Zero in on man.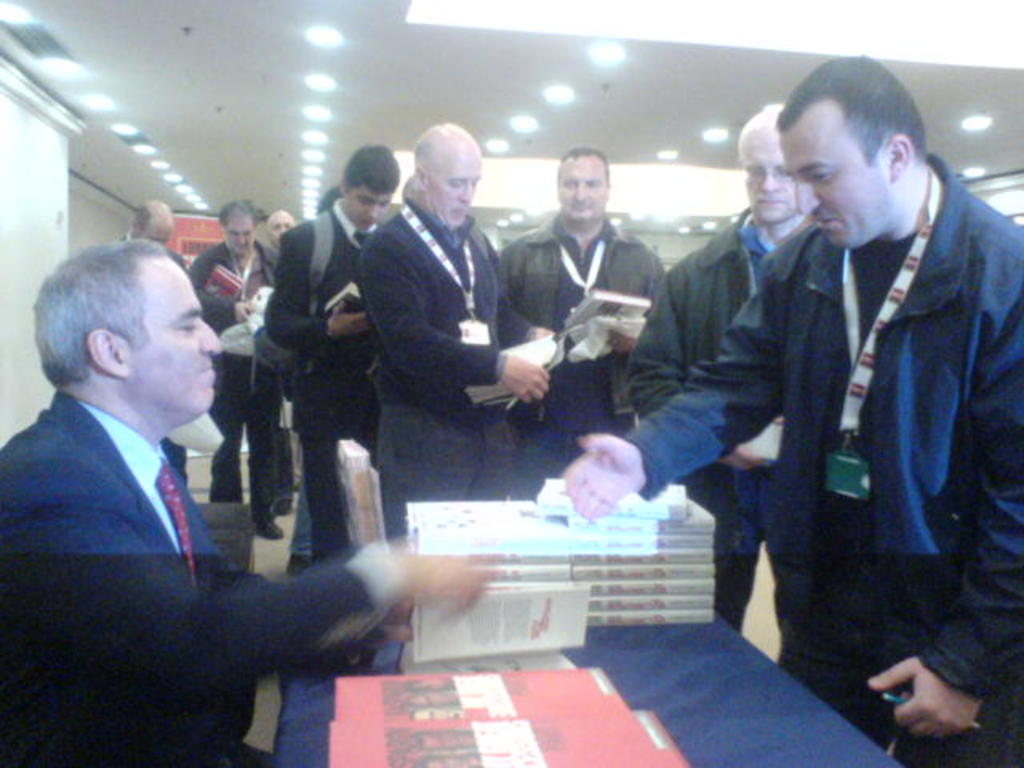
Zeroed in: x1=499, y1=146, x2=670, y2=498.
